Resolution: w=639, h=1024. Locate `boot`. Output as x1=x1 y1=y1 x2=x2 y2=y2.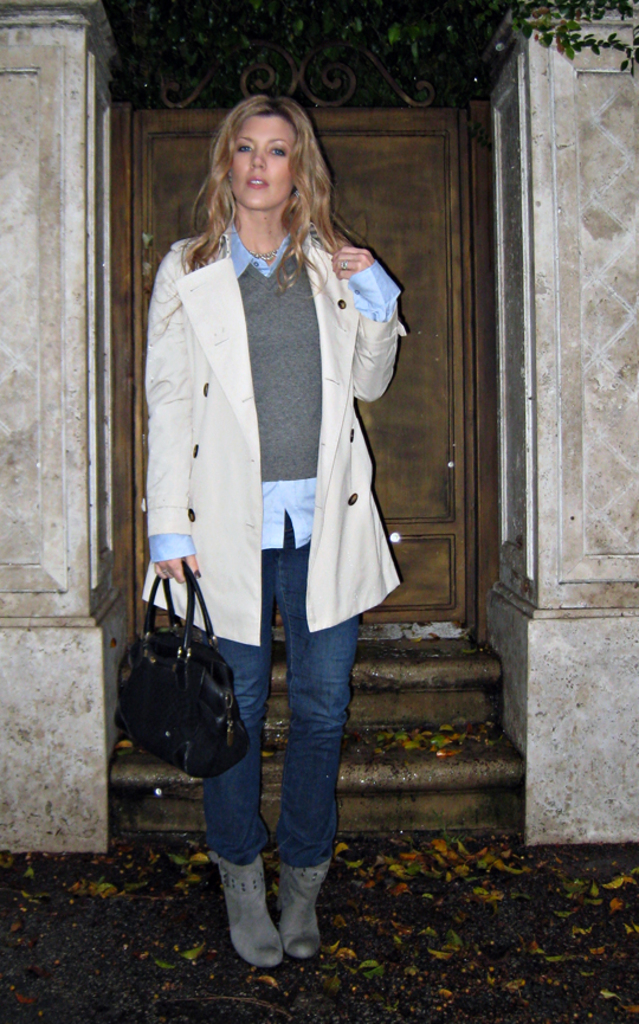
x1=275 y1=856 x2=331 y2=964.
